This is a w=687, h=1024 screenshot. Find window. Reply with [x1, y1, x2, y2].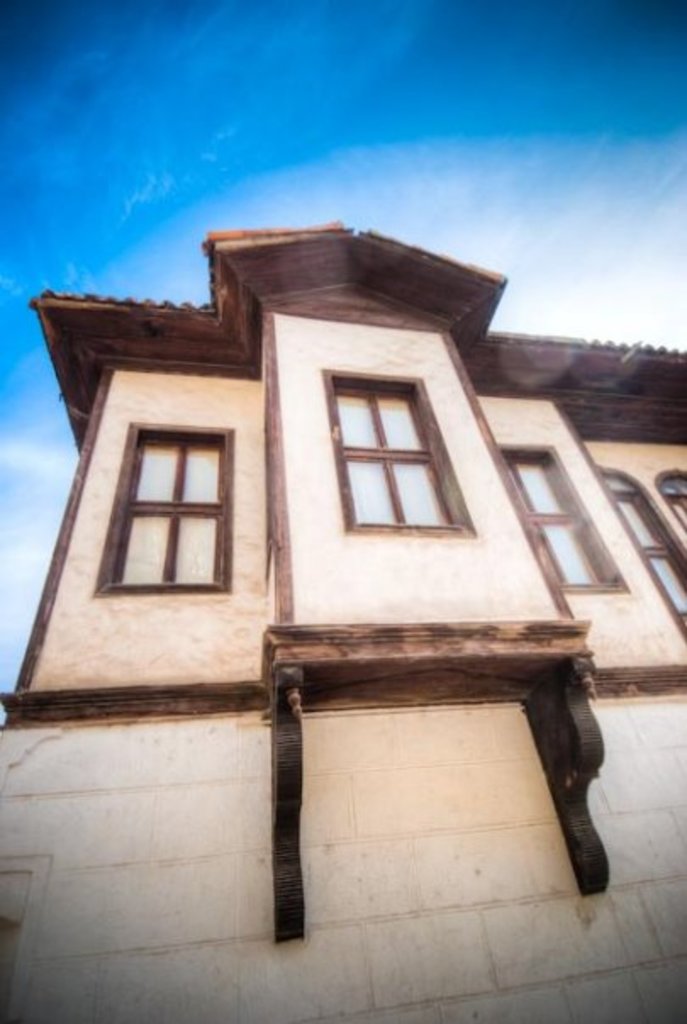
[110, 434, 222, 592].
